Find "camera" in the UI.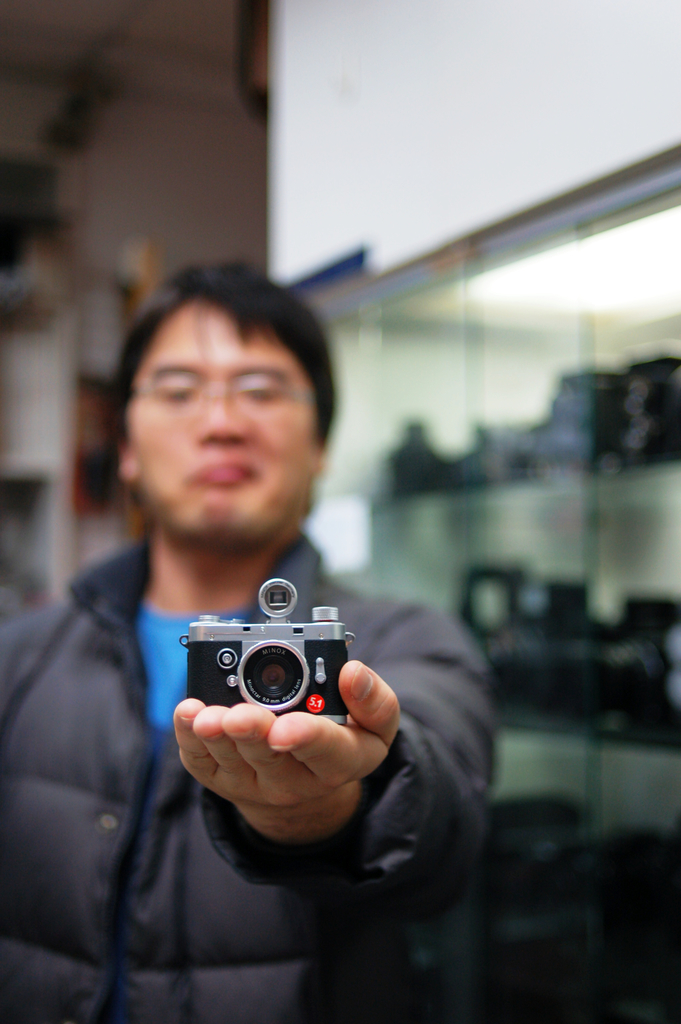
UI element at locate(177, 600, 363, 753).
